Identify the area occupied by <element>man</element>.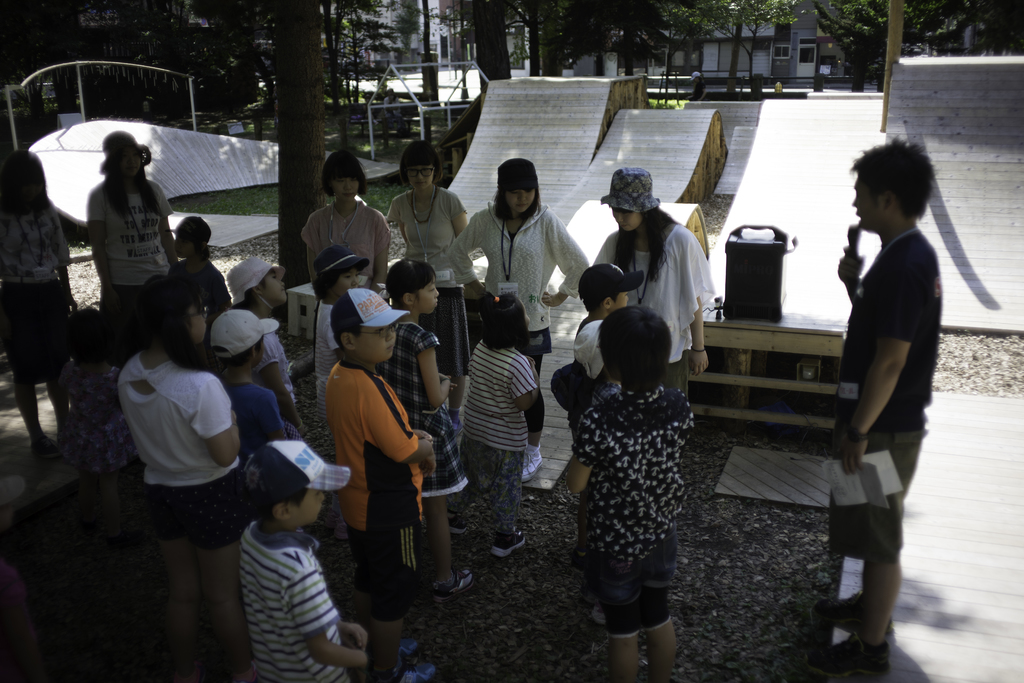
Area: box(804, 72, 957, 628).
